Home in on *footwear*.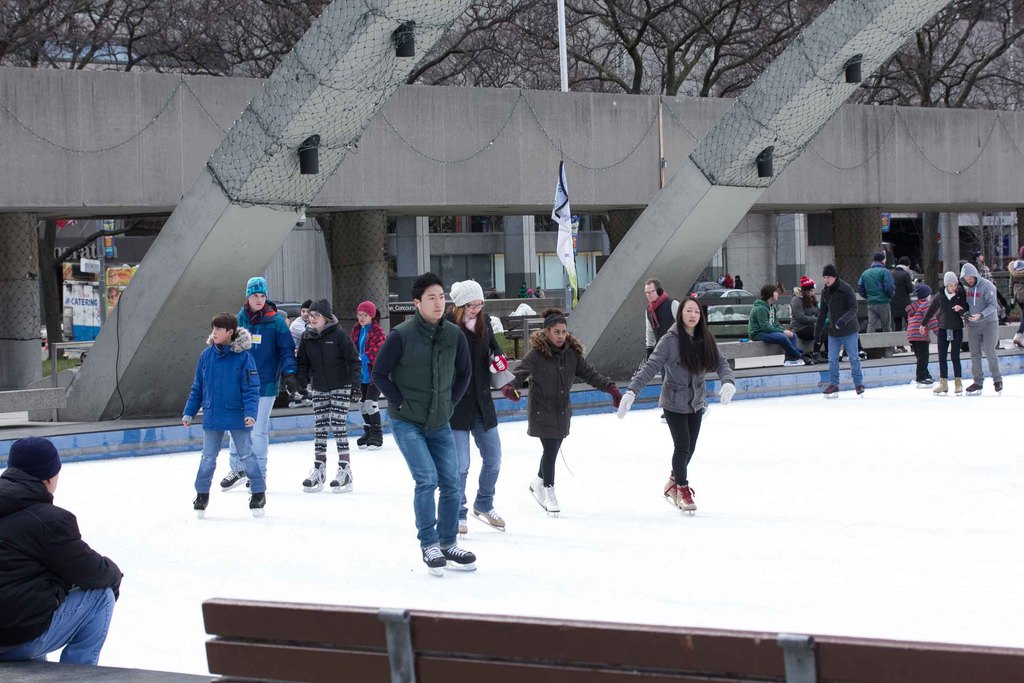
Homed in at (823,385,841,398).
